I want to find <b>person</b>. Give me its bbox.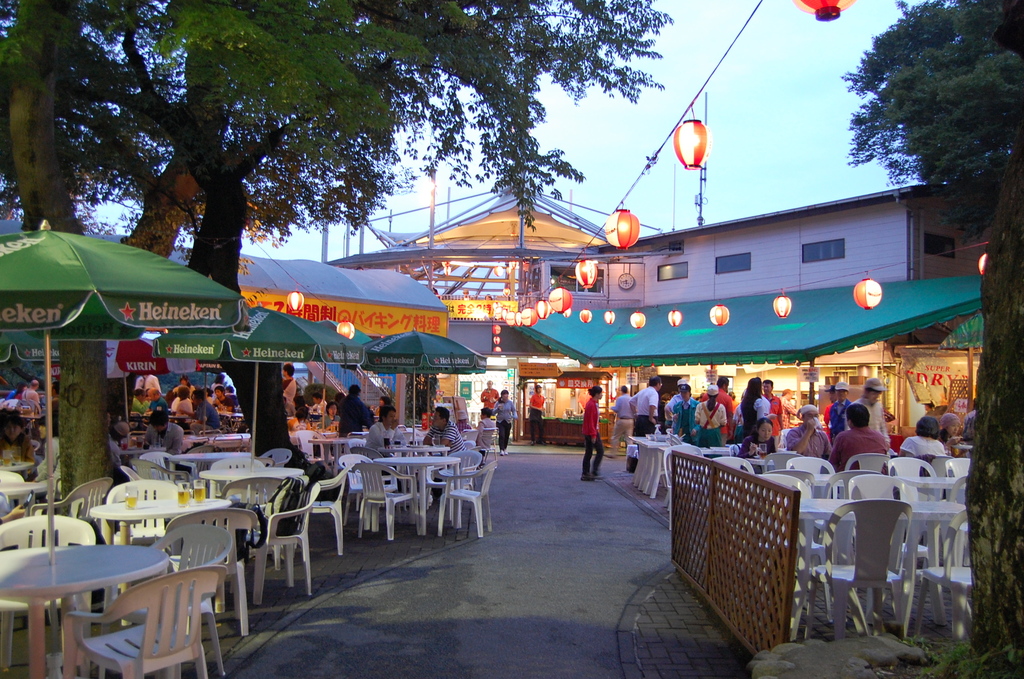
Rect(742, 376, 771, 436).
